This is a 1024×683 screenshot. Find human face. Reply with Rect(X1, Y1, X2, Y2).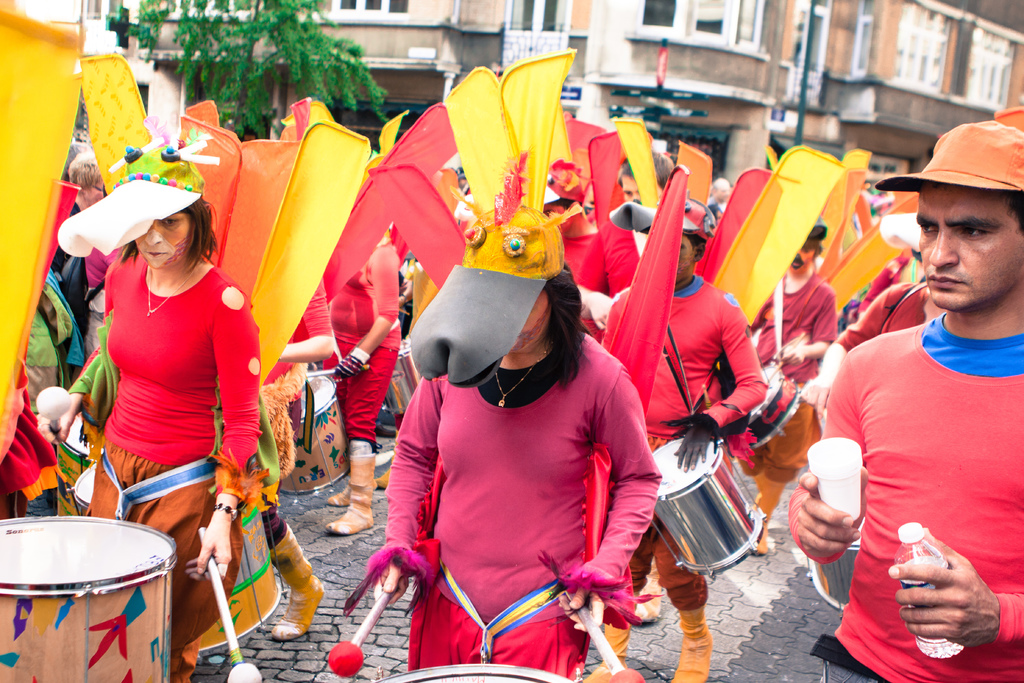
Rect(135, 212, 190, 274).
